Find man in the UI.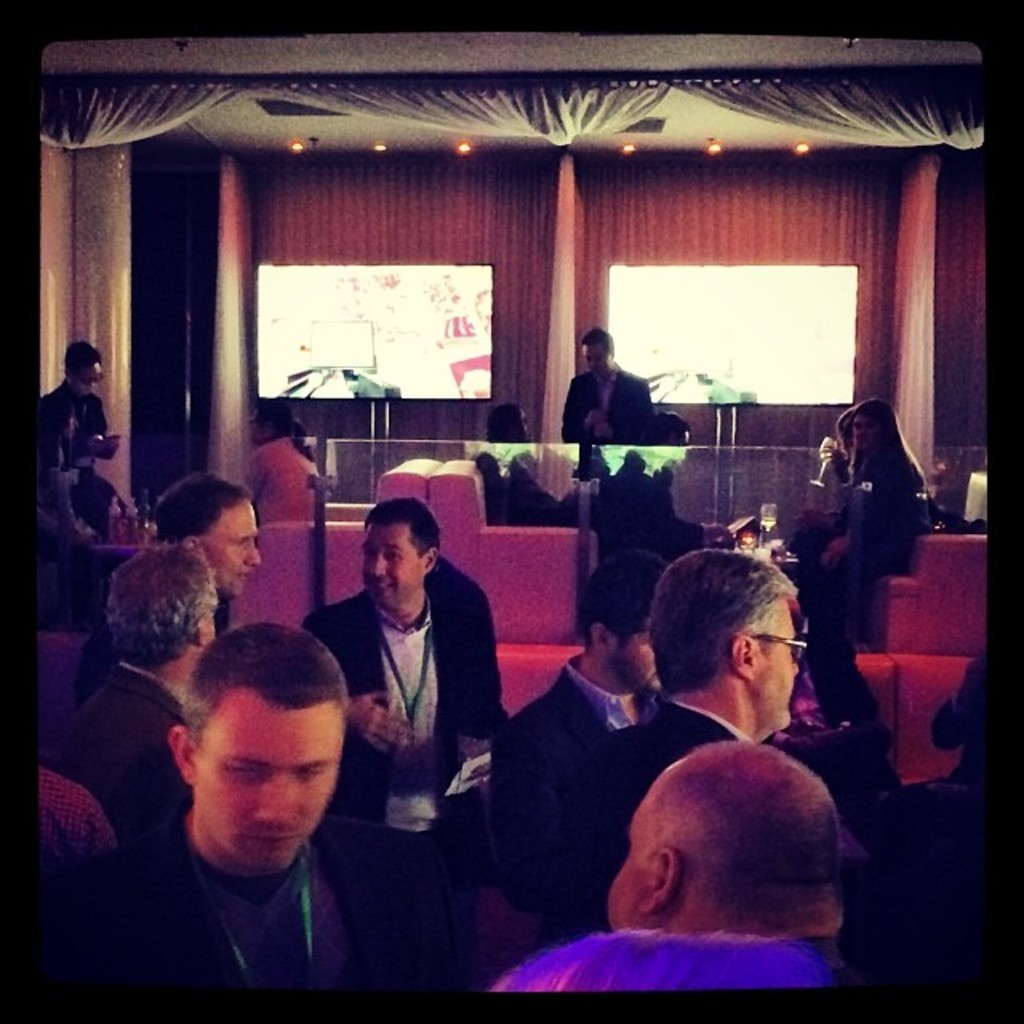
UI element at (312,494,507,859).
